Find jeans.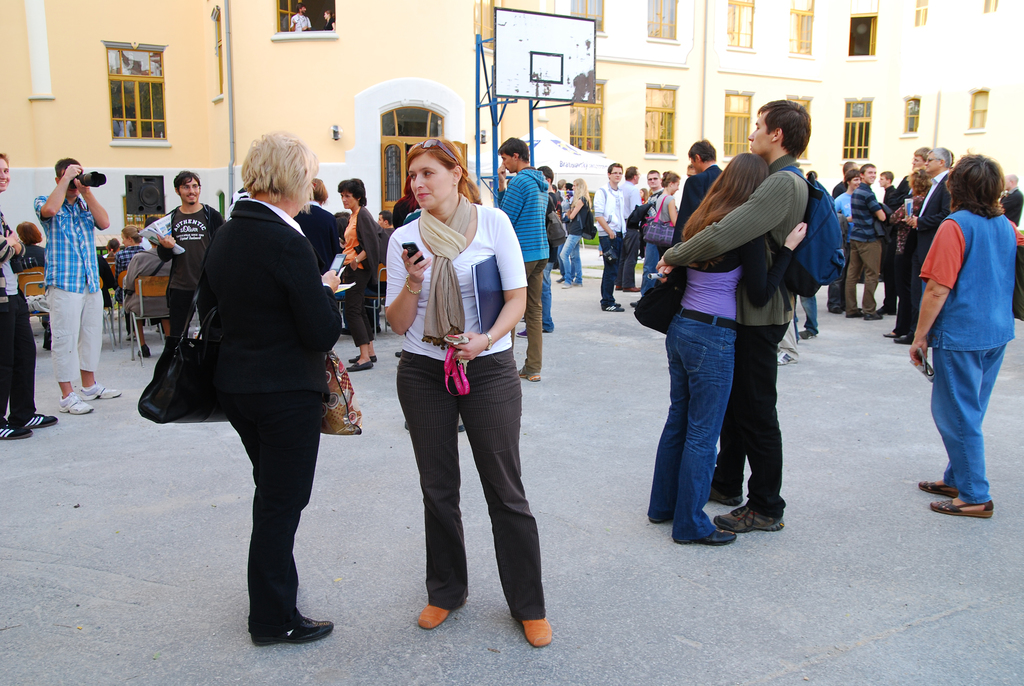
[x1=913, y1=309, x2=1004, y2=519].
